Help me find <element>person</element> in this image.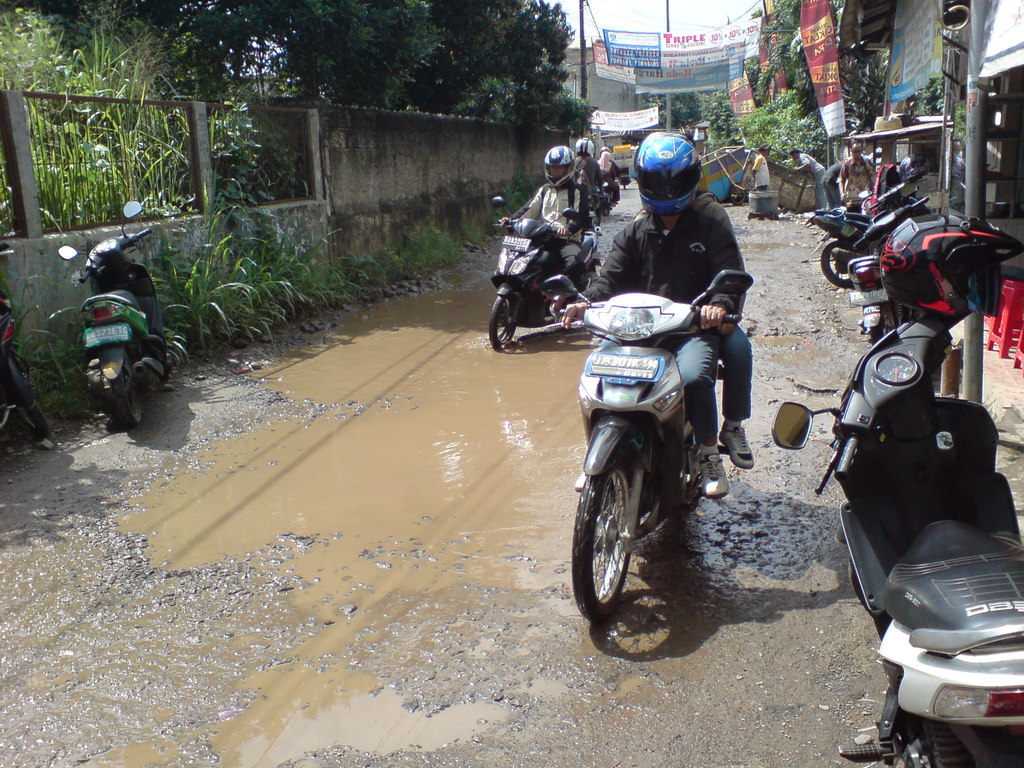
Found it: bbox=(838, 138, 878, 204).
